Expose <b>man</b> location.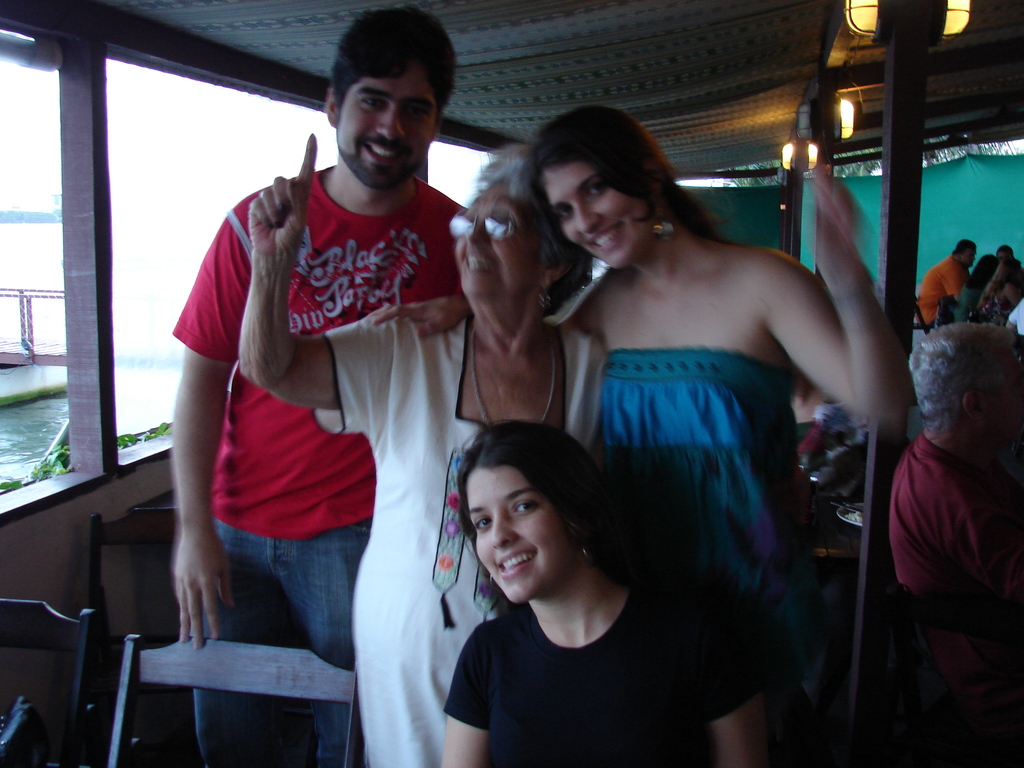
Exposed at box(915, 239, 984, 338).
